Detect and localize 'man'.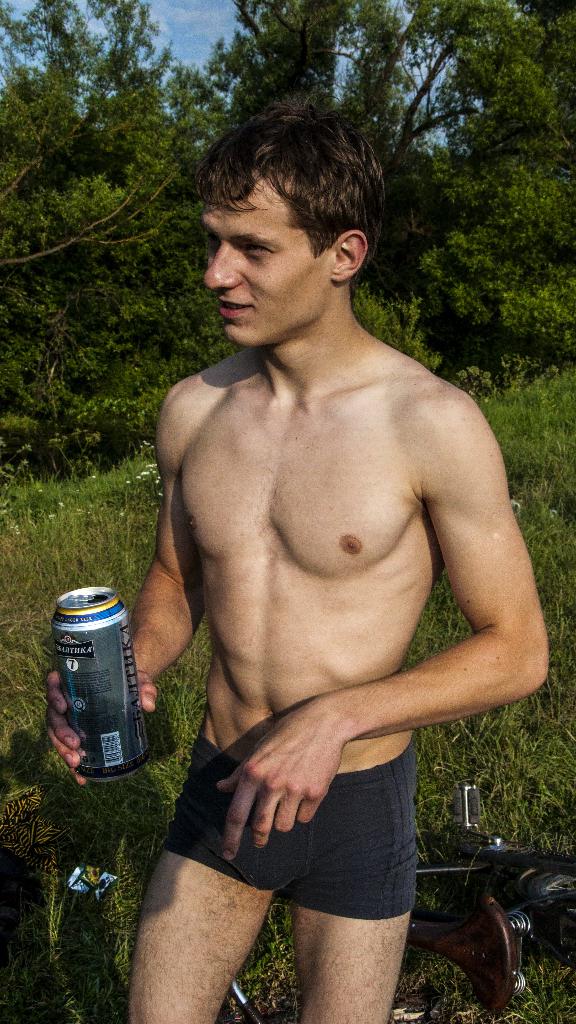
Localized at [left=42, top=99, right=546, bottom=1023].
